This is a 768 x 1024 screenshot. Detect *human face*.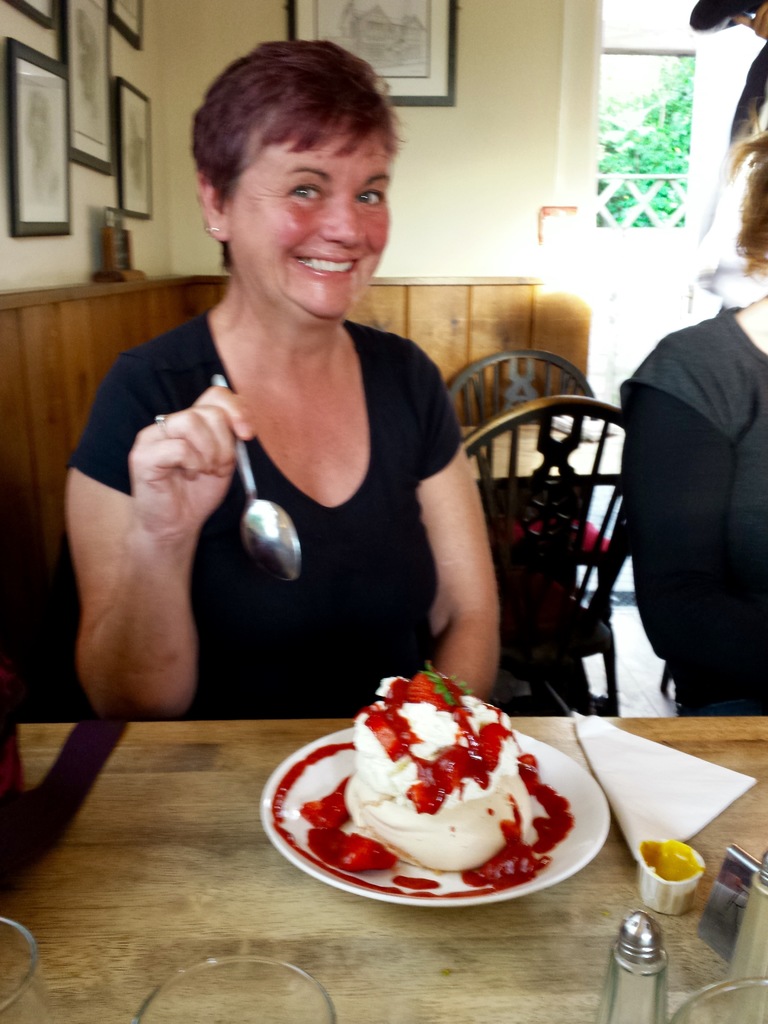
[224,123,394,321].
